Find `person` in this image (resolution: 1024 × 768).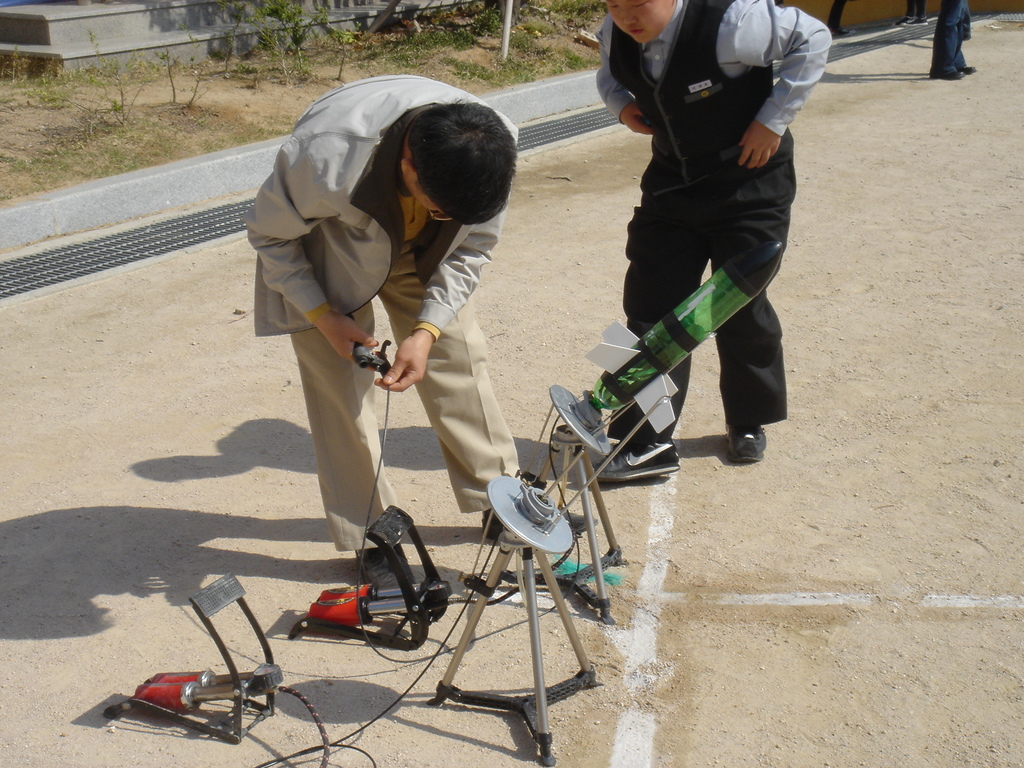
831/0/850/37.
